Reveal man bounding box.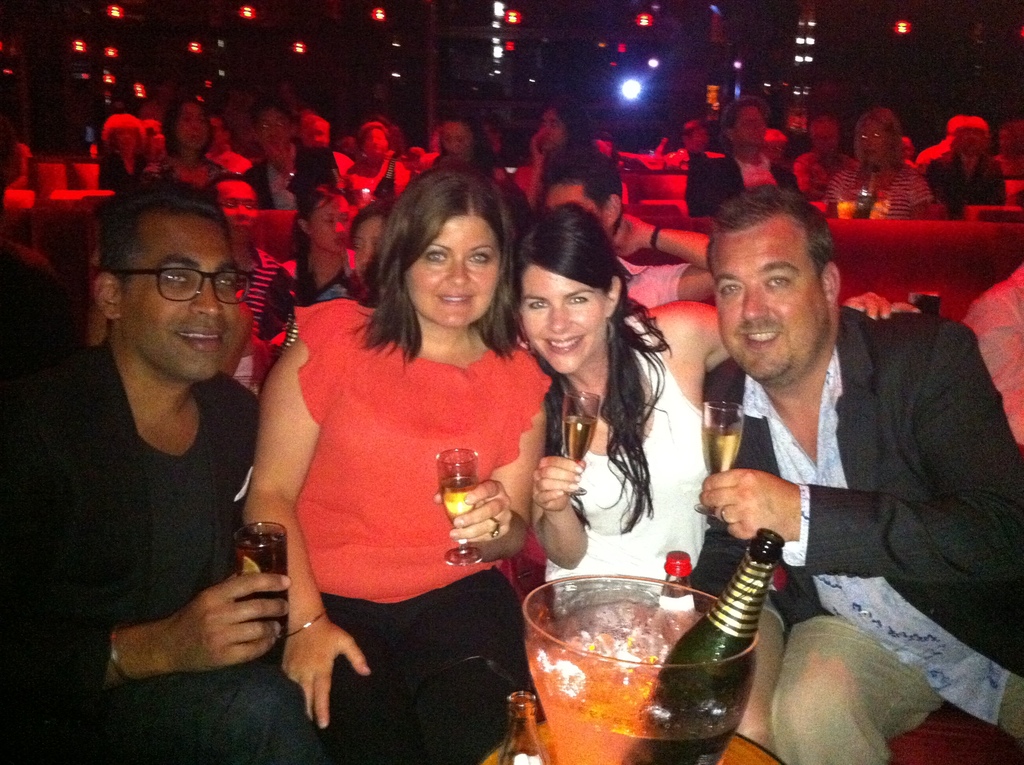
Revealed: bbox=(666, 191, 1023, 764).
